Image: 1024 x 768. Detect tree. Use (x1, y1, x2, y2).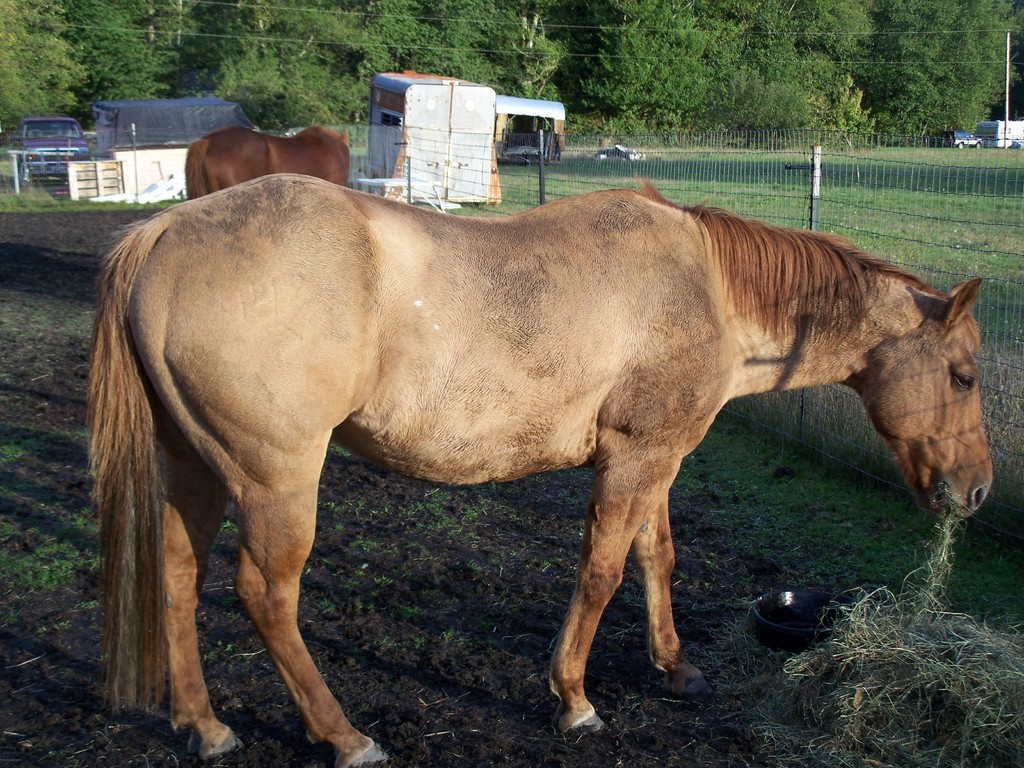
(794, 40, 864, 127).
